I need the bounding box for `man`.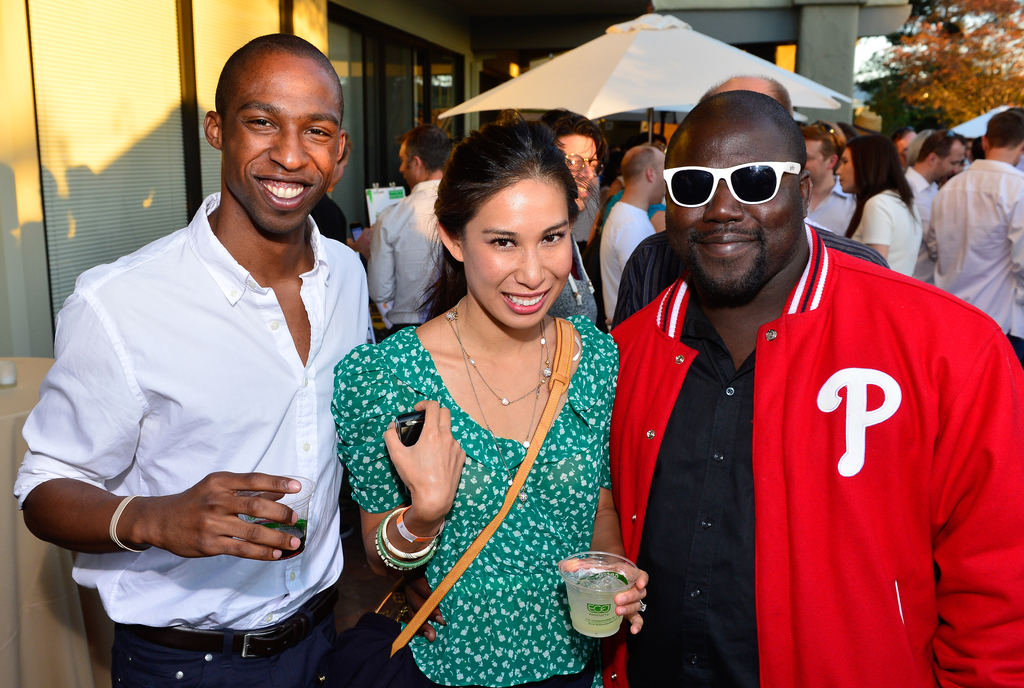
Here it is: (362,118,461,345).
